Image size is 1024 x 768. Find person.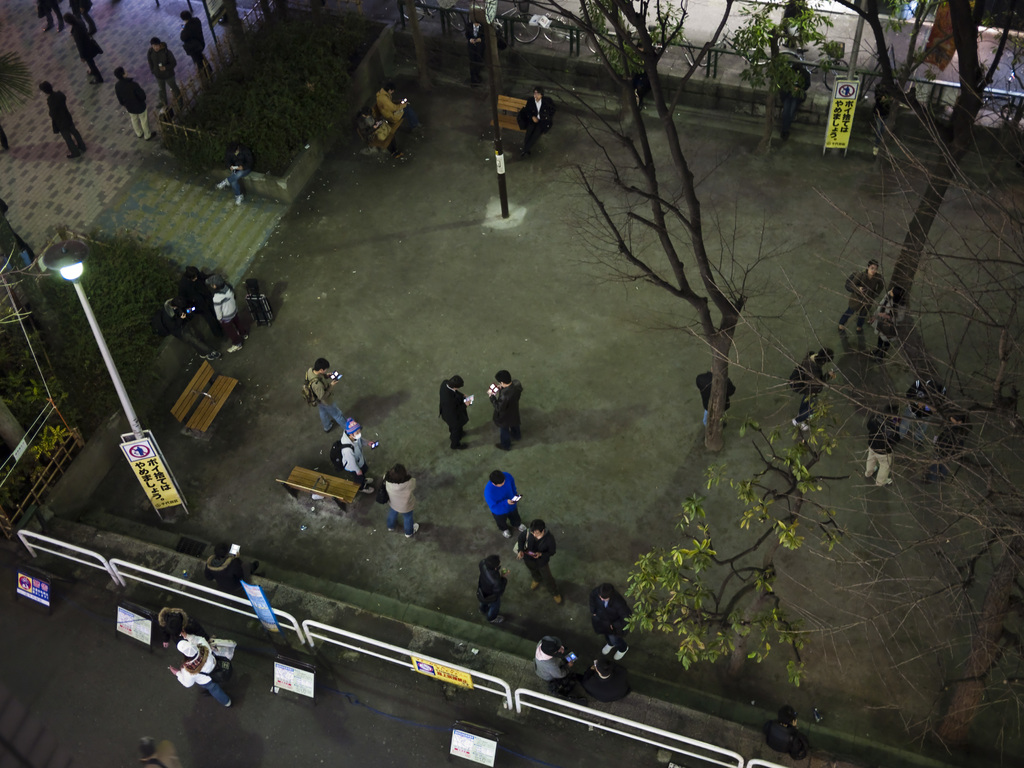
box(371, 77, 429, 138).
